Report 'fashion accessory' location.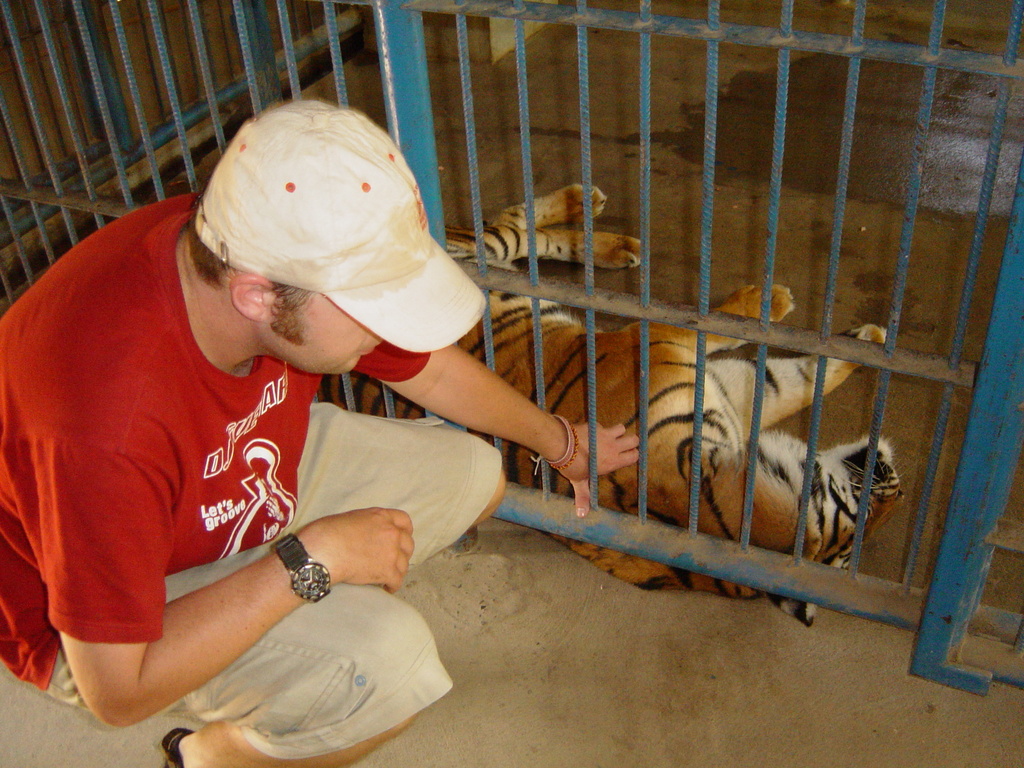
Report: detection(531, 415, 578, 474).
